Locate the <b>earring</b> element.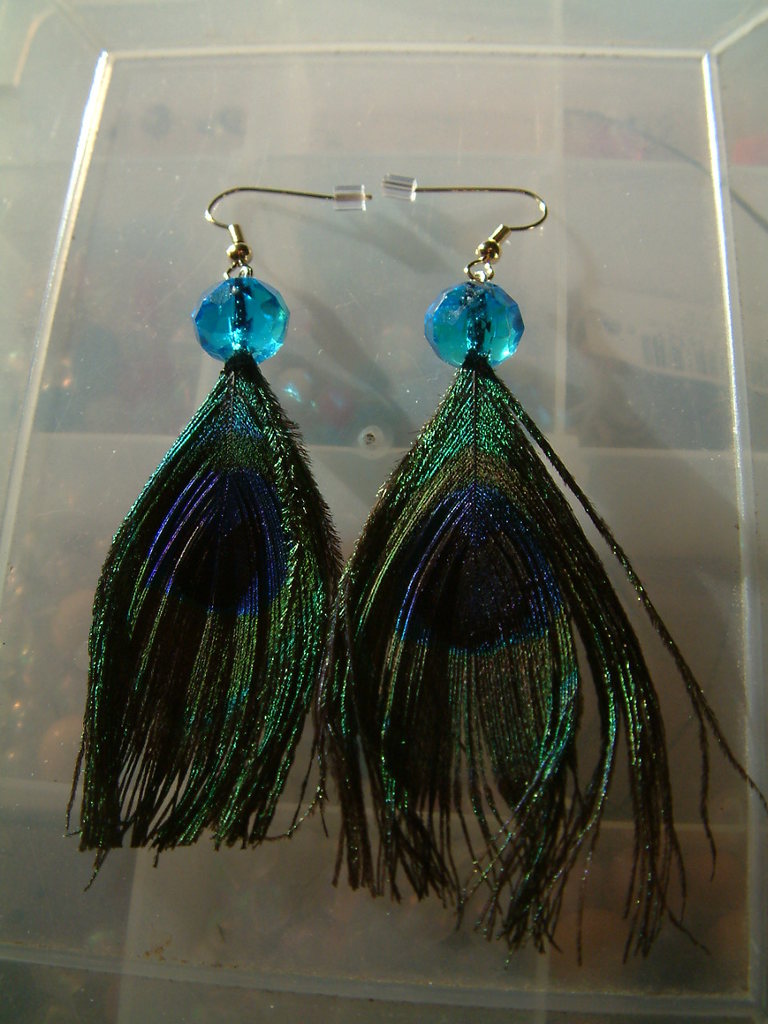
Element bbox: bbox=(287, 170, 767, 968).
